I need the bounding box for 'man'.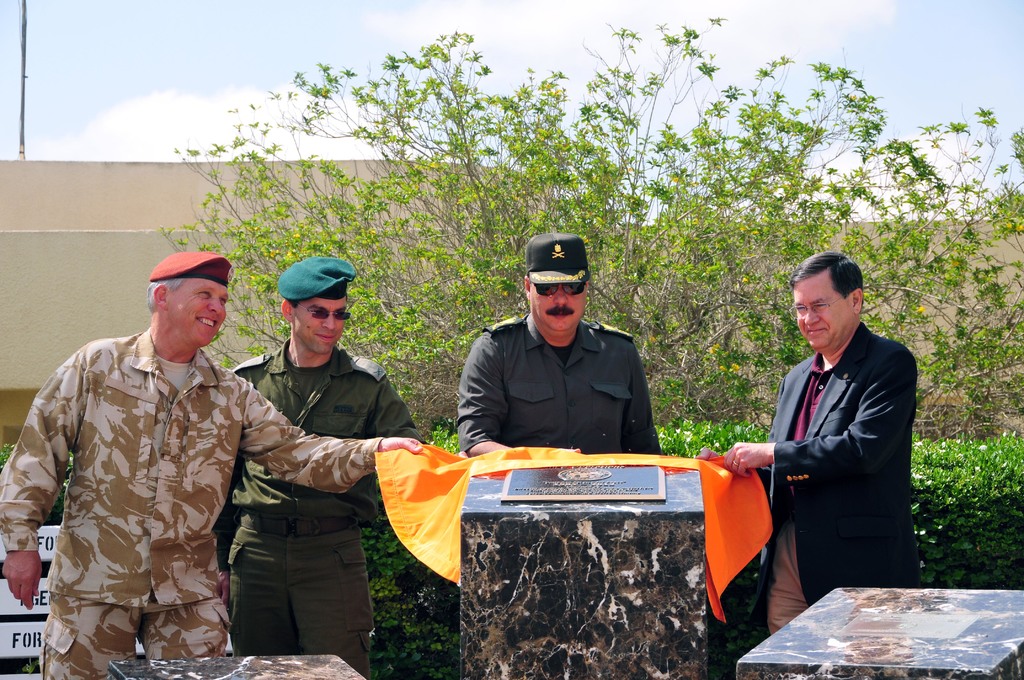
Here it is: bbox(0, 250, 422, 679).
